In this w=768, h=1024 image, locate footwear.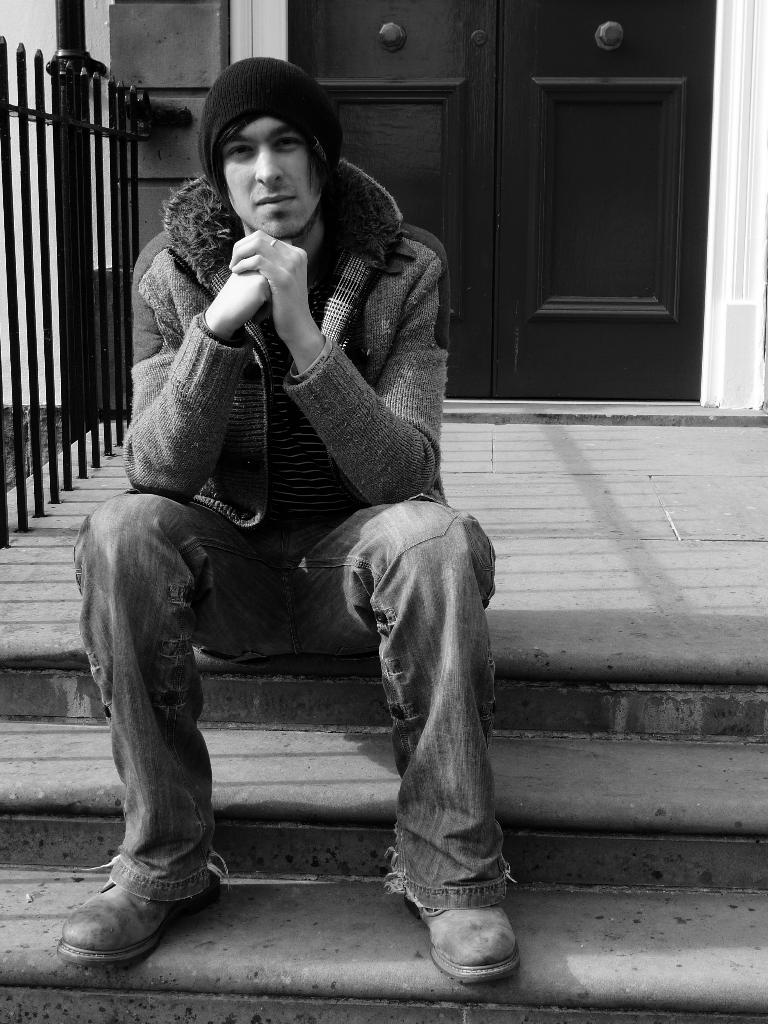
Bounding box: <box>54,872,228,970</box>.
